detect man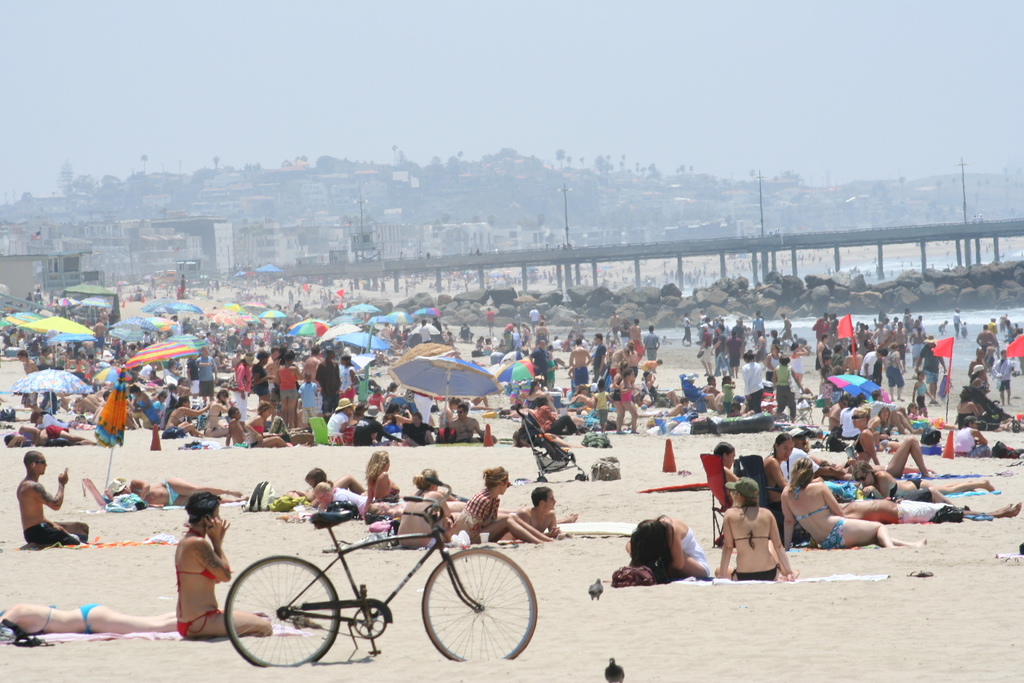
crop(816, 313, 840, 344)
